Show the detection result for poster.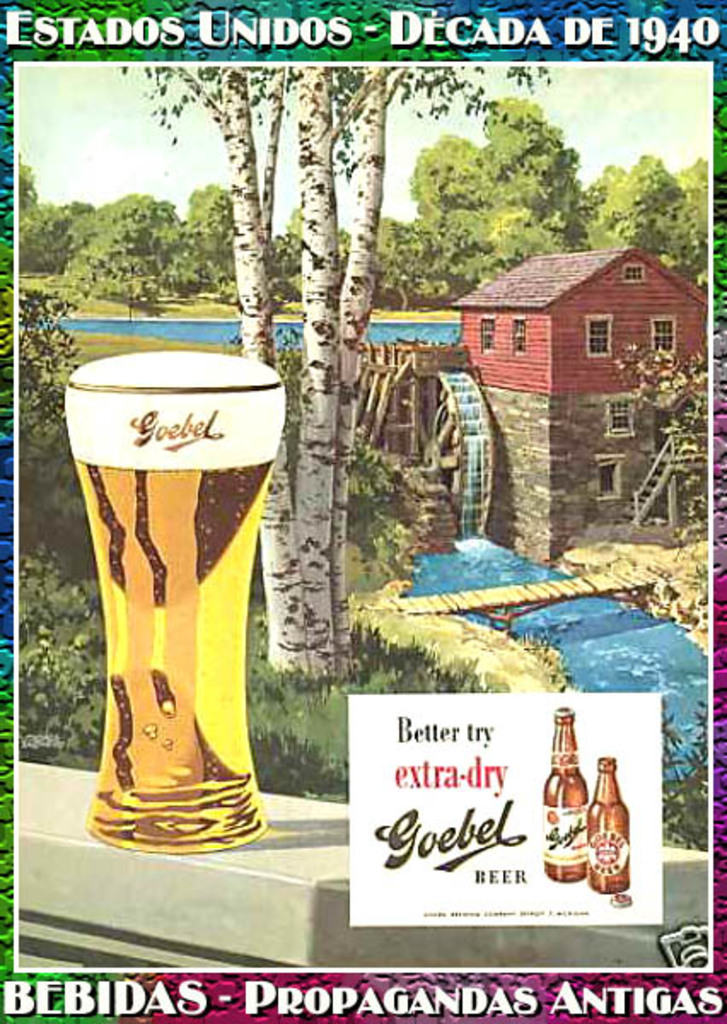
0/0/725/1022.
